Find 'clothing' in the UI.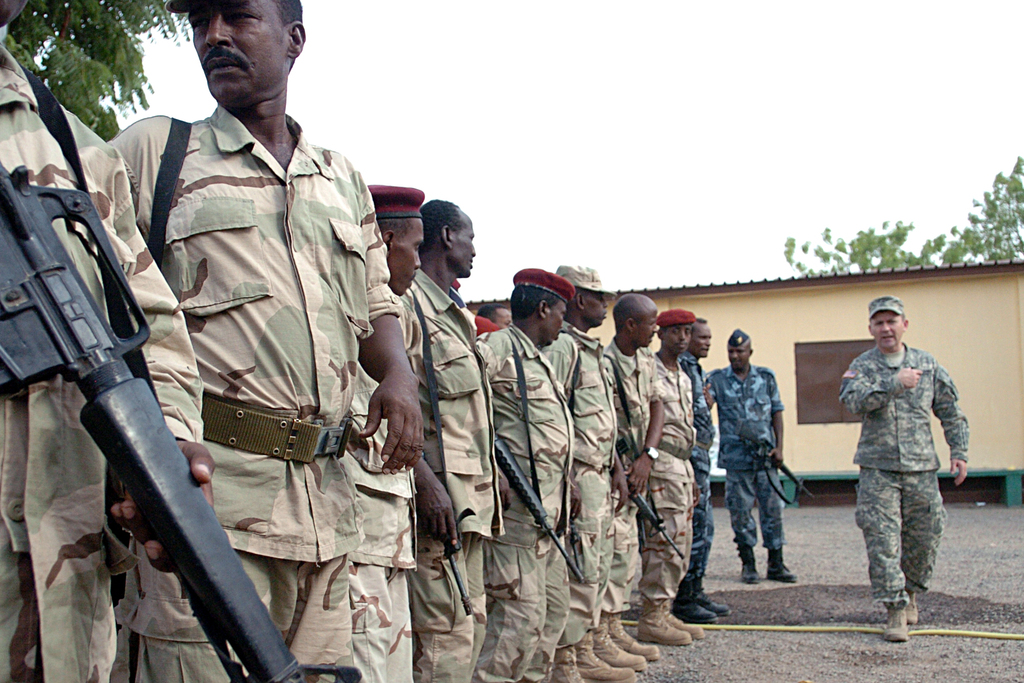
UI element at box=[417, 269, 504, 670].
